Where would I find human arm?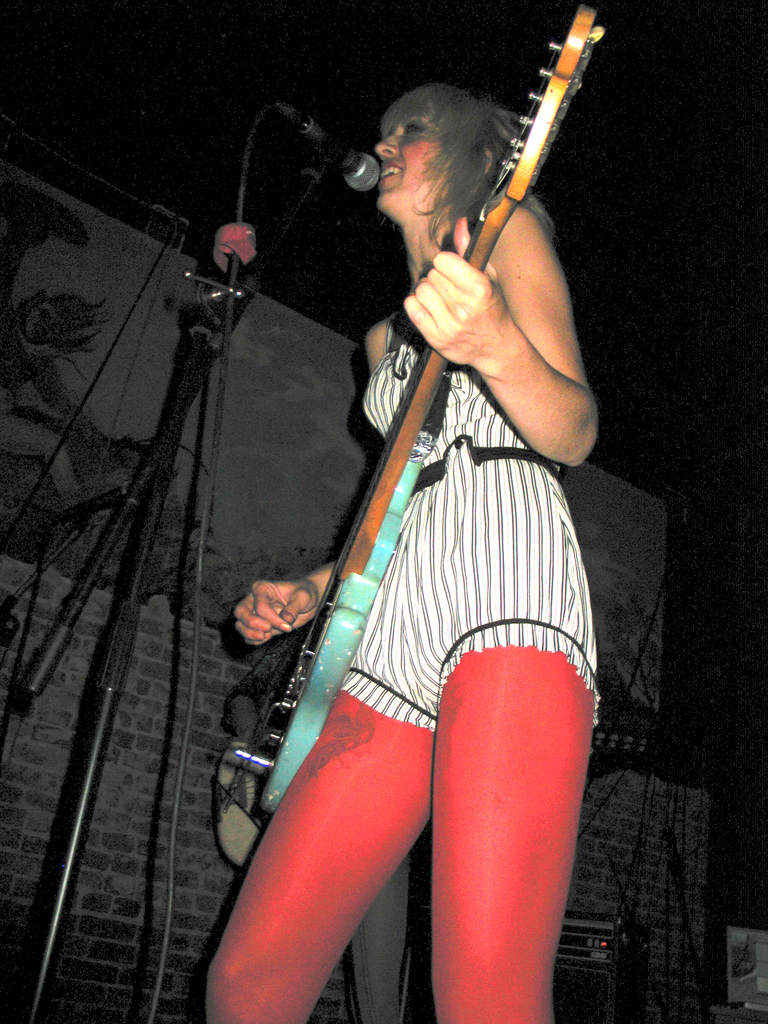
At region(426, 177, 602, 465).
